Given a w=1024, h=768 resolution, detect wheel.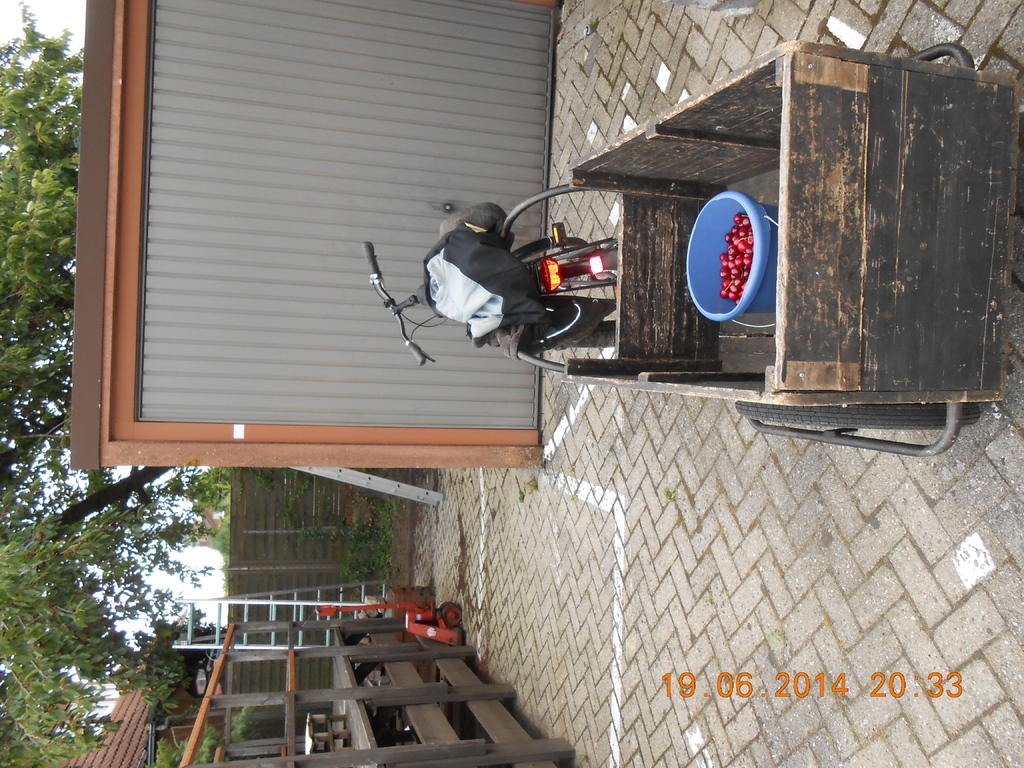
<box>733,399,983,431</box>.
